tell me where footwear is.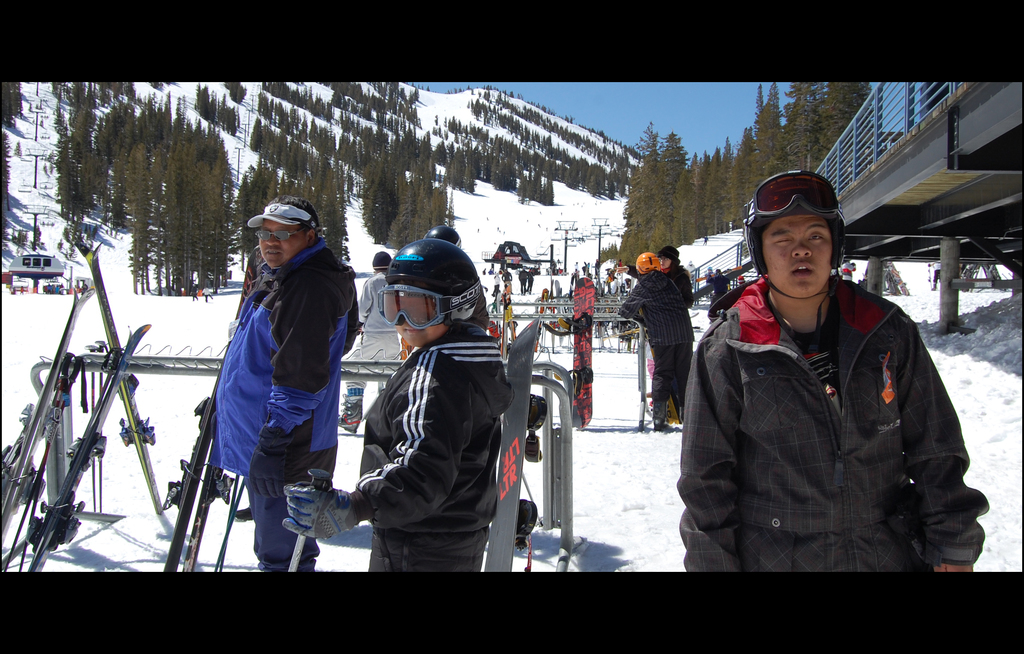
footwear is at <bbox>655, 421, 669, 432</bbox>.
